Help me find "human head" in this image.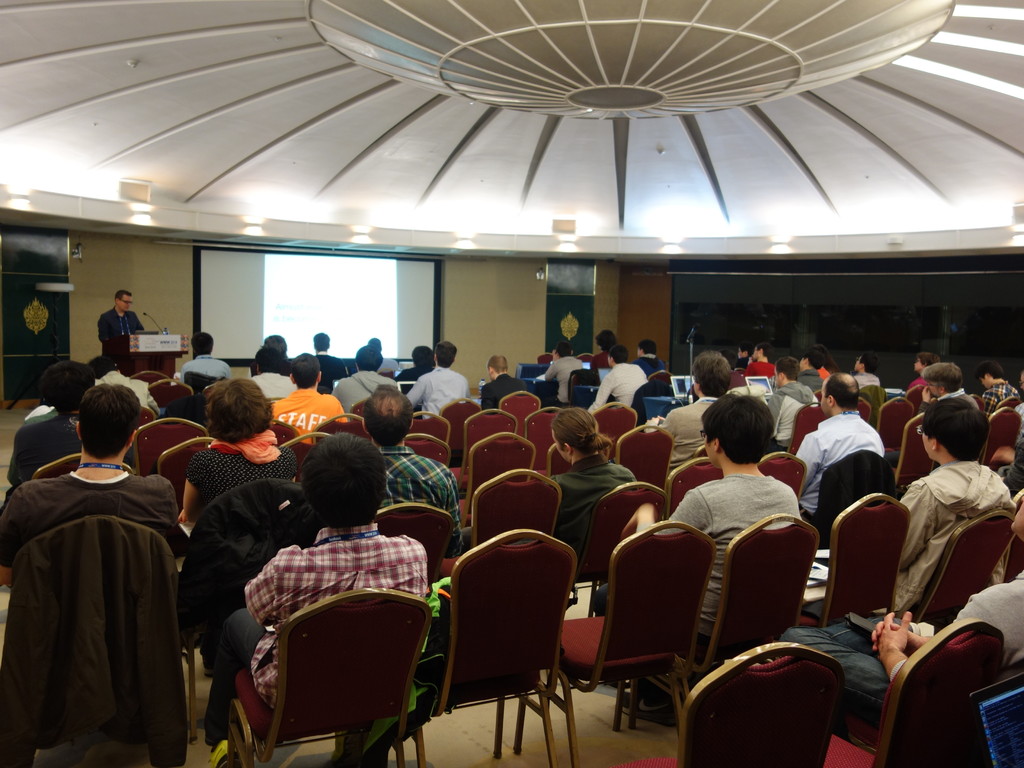
Found it: box(825, 372, 860, 417).
